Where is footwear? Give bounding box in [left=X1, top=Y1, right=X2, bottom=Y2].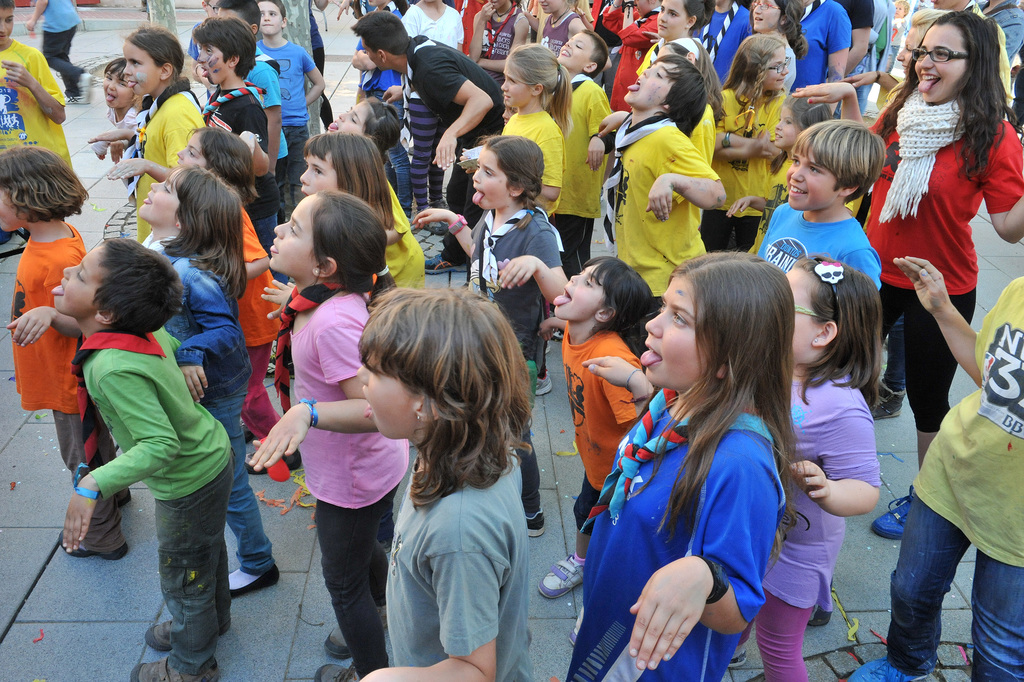
[left=551, top=328, right=563, bottom=343].
